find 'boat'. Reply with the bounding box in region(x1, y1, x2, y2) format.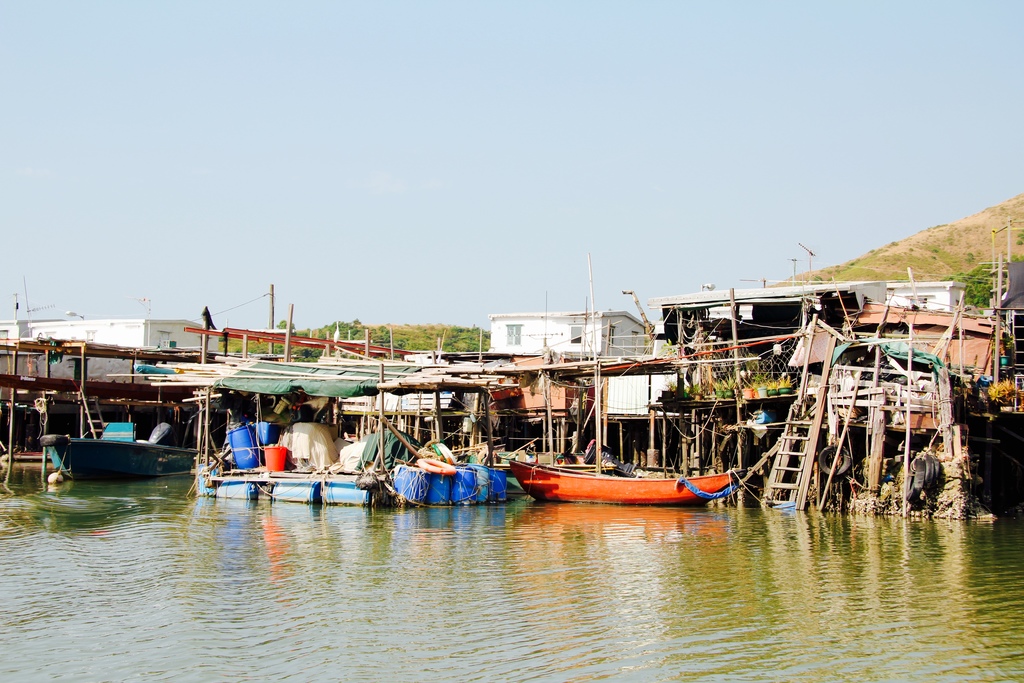
region(30, 414, 194, 483).
